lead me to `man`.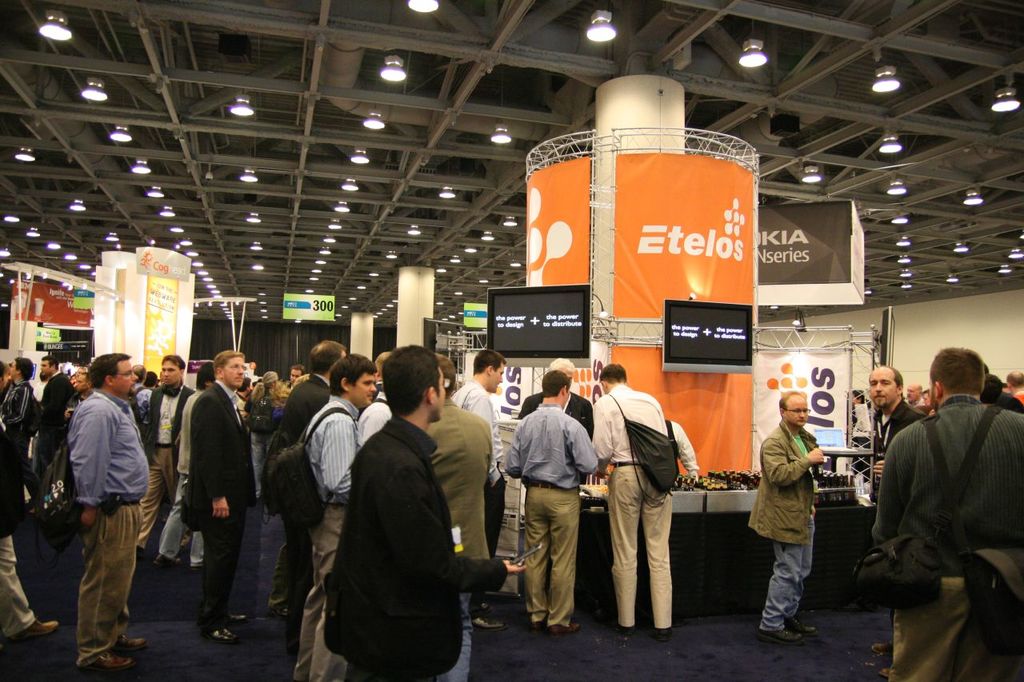
Lead to box(509, 362, 594, 631).
